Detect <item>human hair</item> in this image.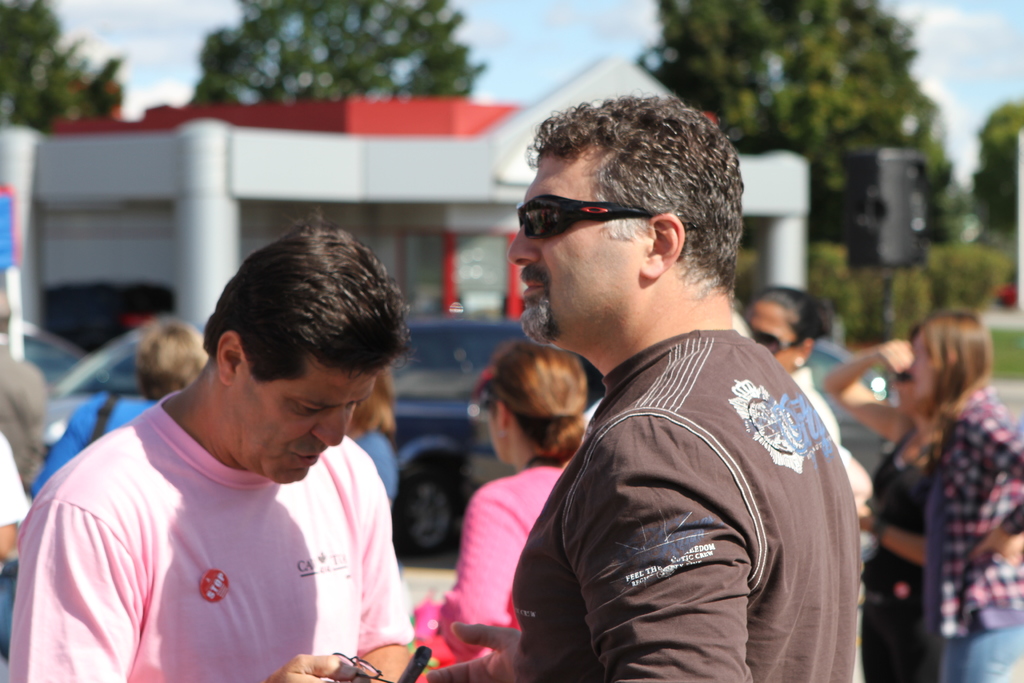
Detection: {"x1": 513, "y1": 104, "x2": 739, "y2": 310}.
